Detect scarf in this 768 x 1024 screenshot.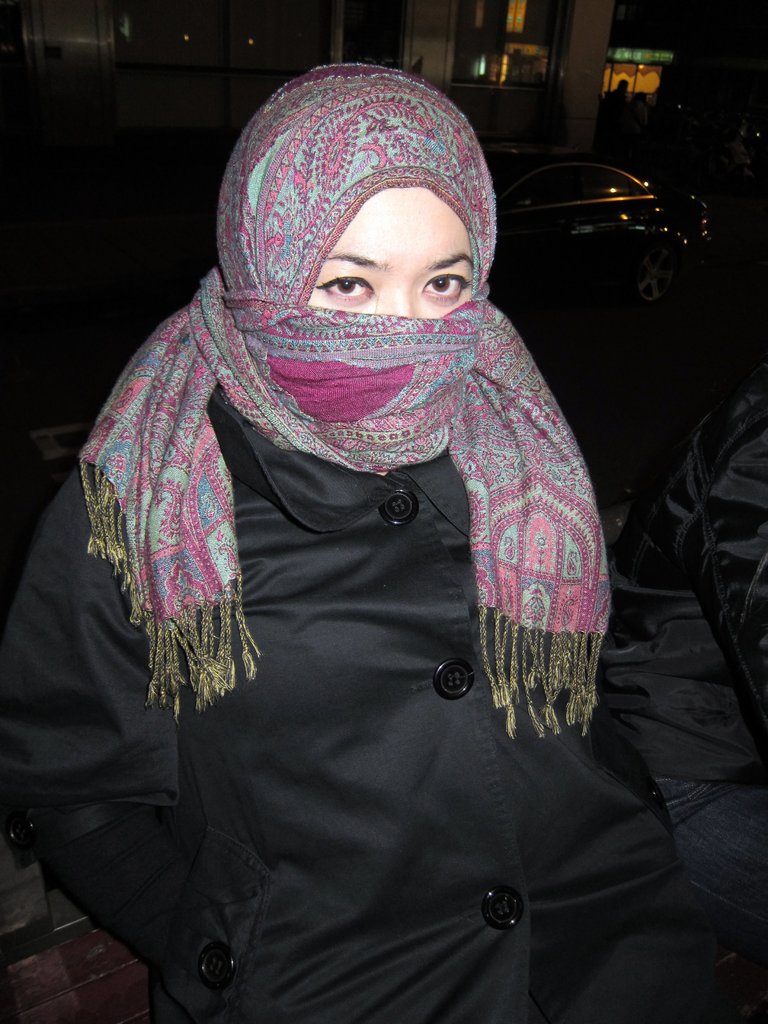
Detection: [75, 58, 611, 738].
